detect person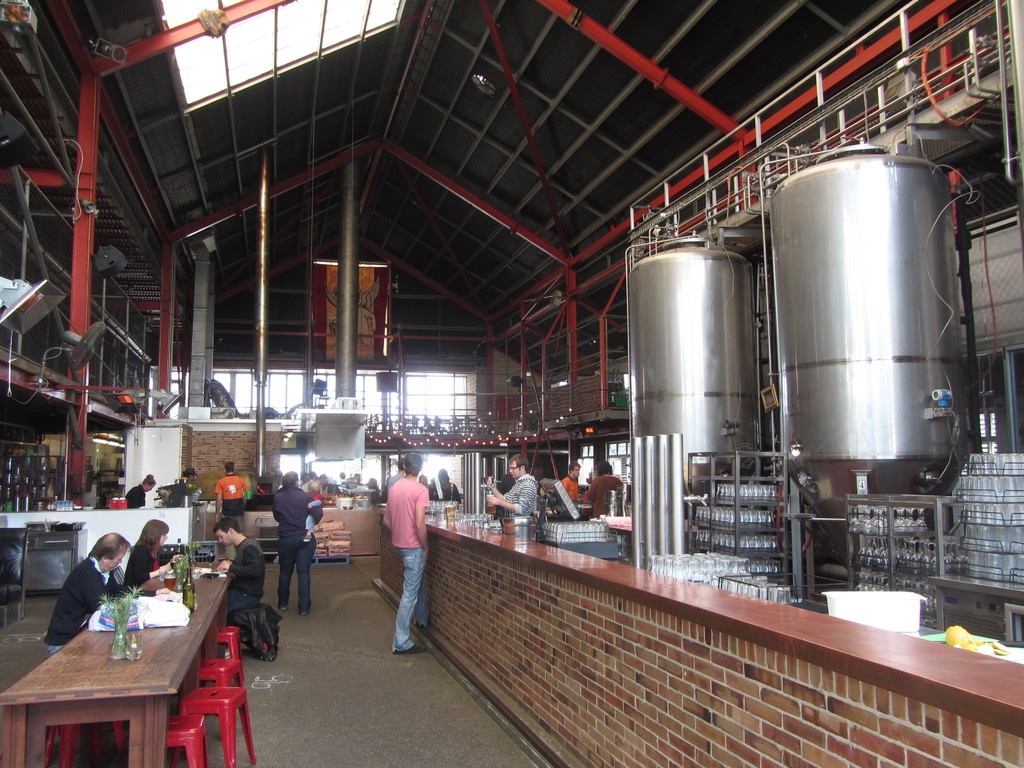
(x1=300, y1=482, x2=323, y2=527)
